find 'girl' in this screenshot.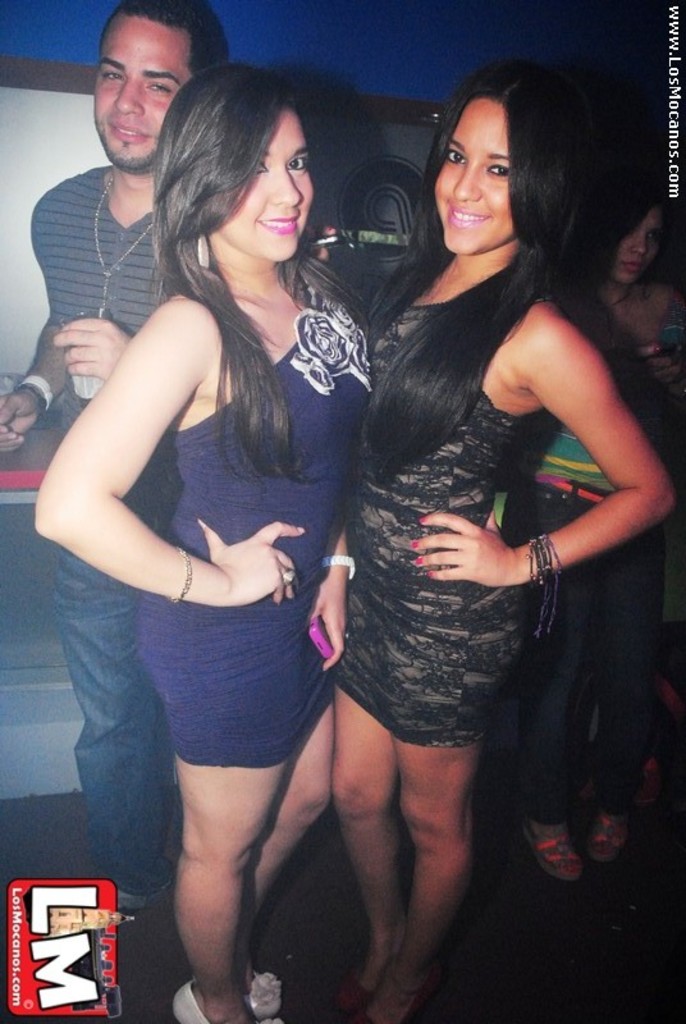
The bounding box for 'girl' is <box>518,160,685,884</box>.
